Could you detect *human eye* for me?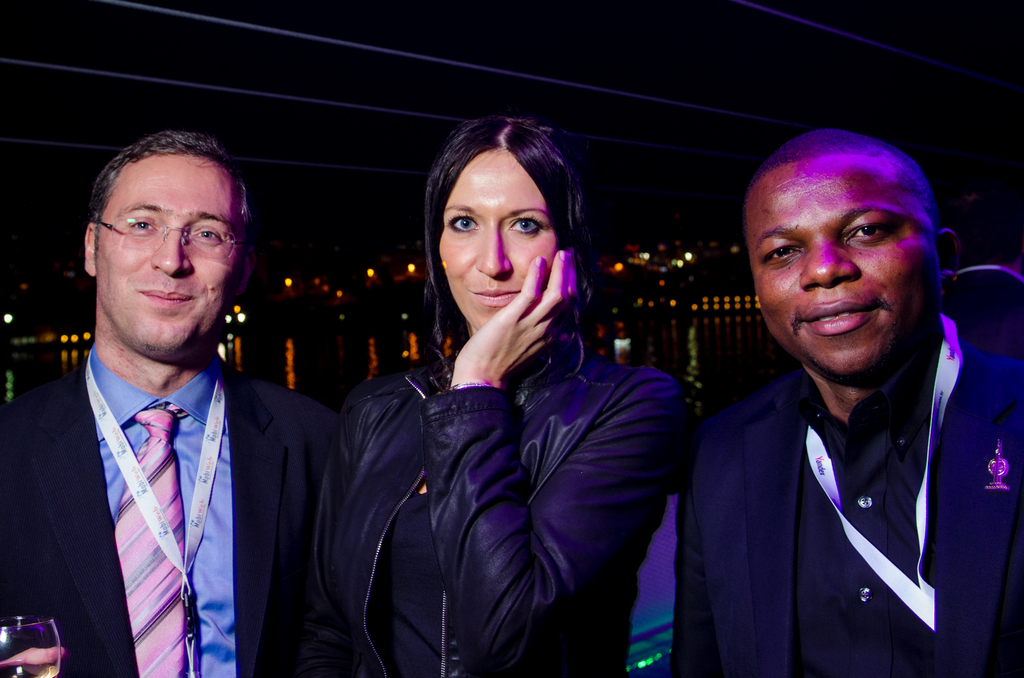
Detection result: 760 244 806 265.
